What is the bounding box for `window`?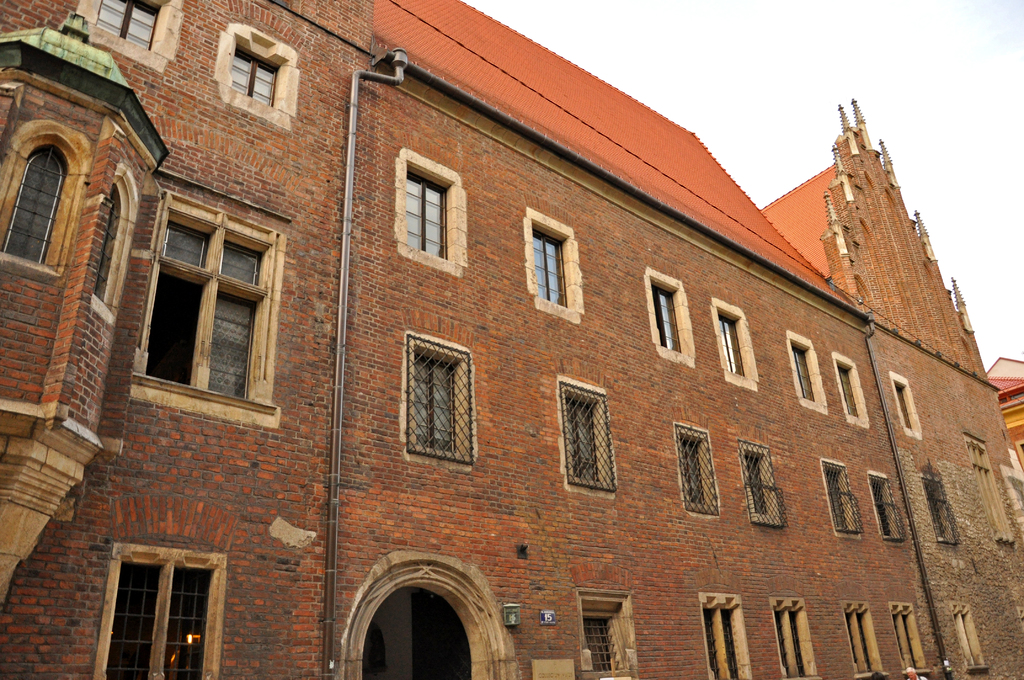
(left=774, top=608, right=814, bottom=676).
